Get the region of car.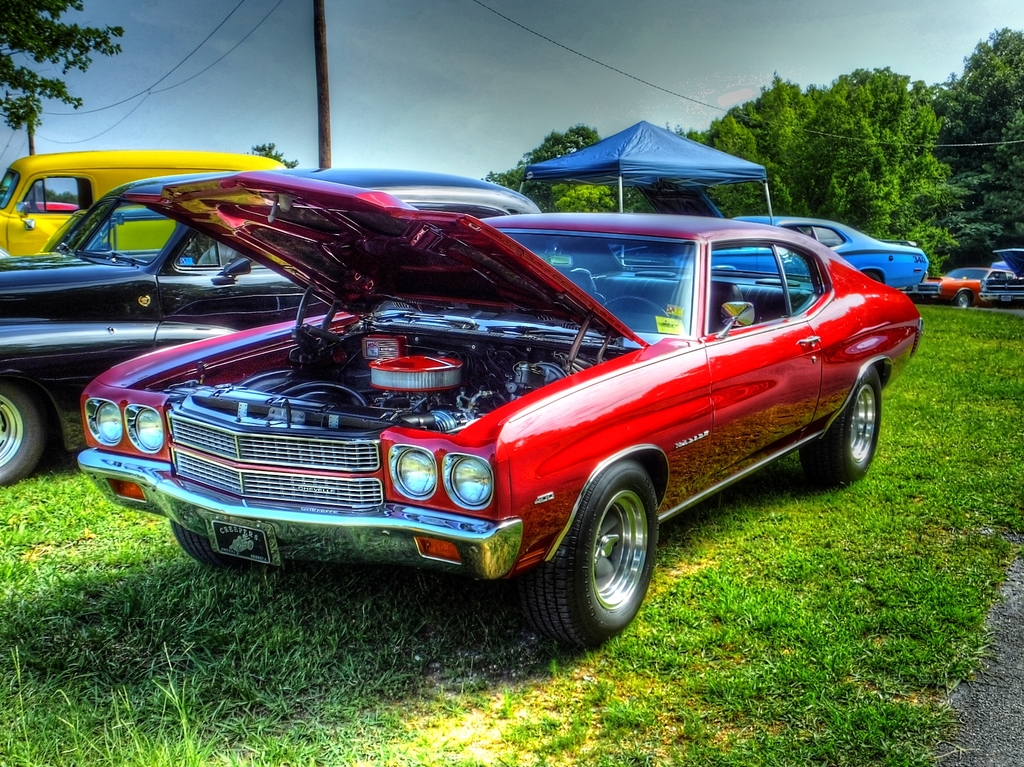
left=906, top=268, right=1018, bottom=306.
